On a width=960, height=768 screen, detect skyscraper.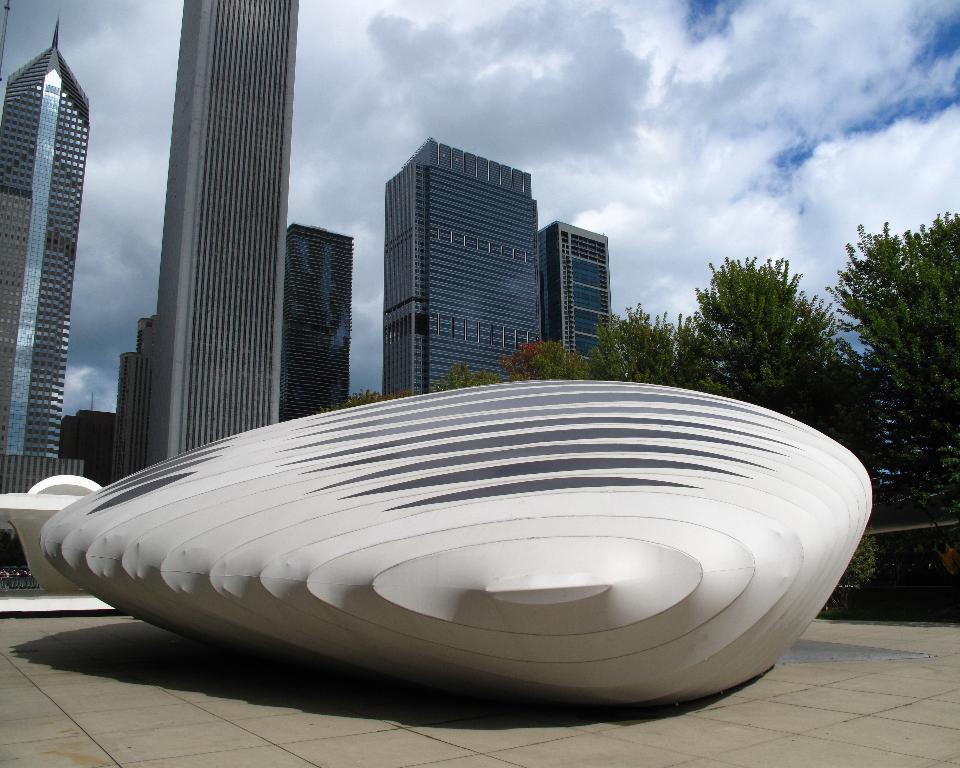
<region>102, 313, 156, 480</region>.
